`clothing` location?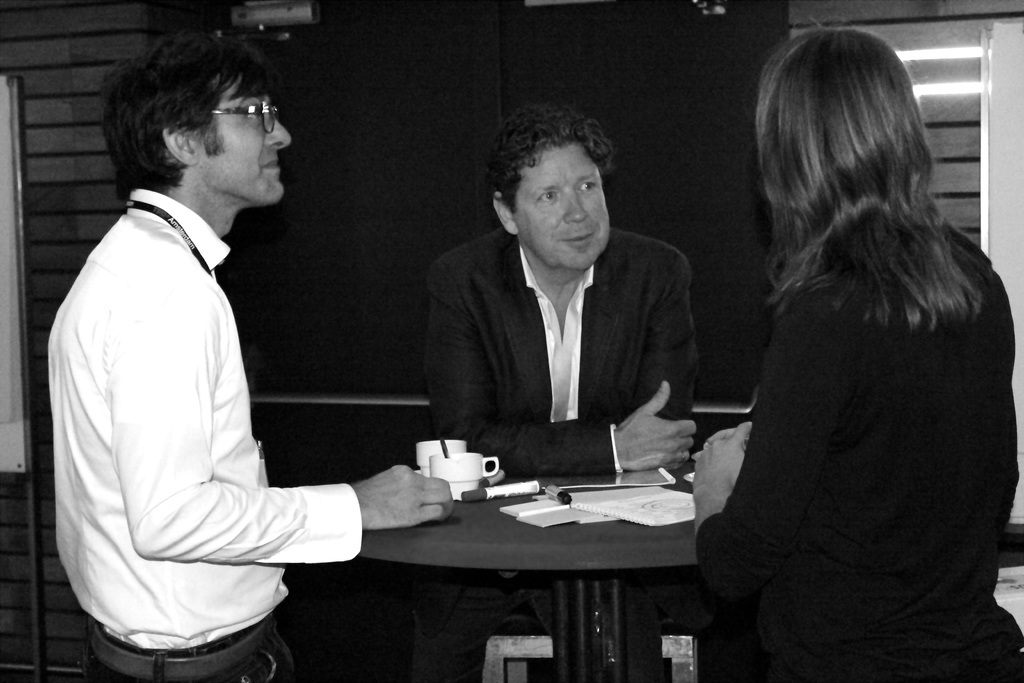
[x1=49, y1=126, x2=363, y2=673]
